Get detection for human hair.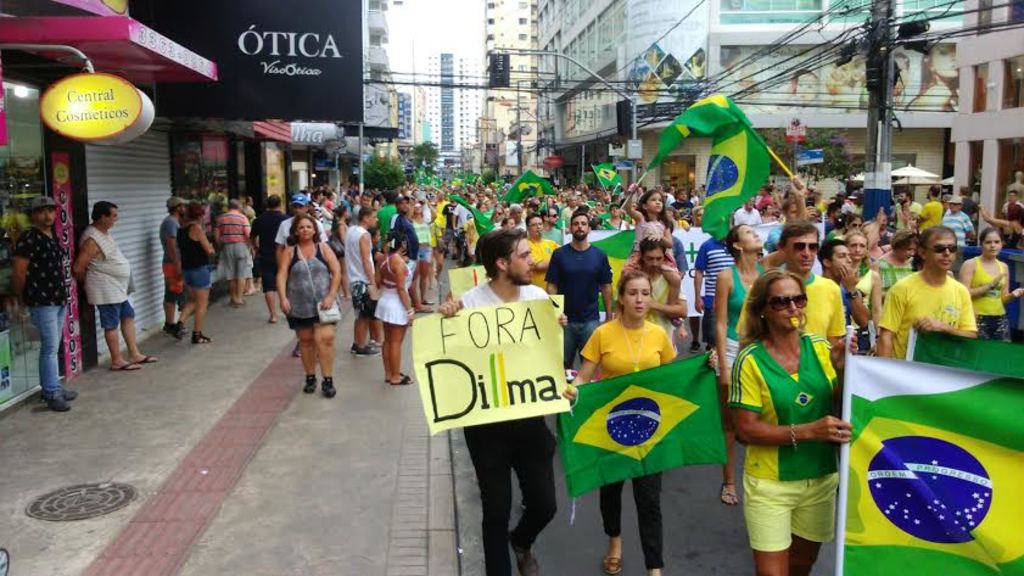
Detection: [left=90, top=201, right=114, bottom=220].
